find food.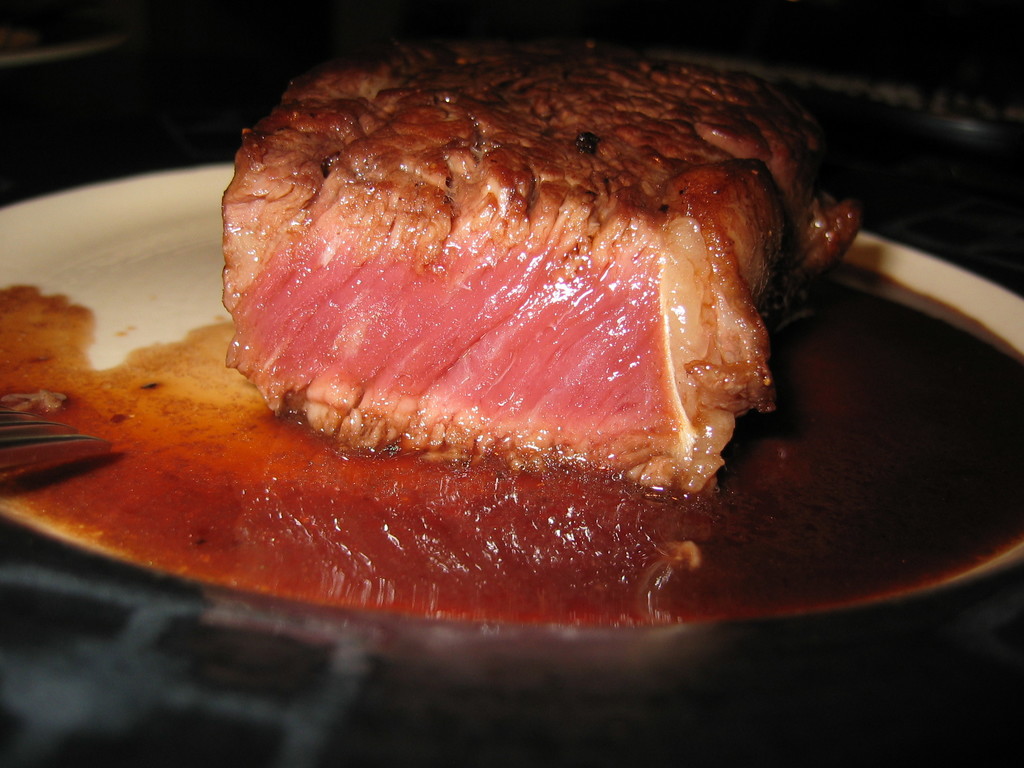
select_region(0, 49, 1023, 621).
